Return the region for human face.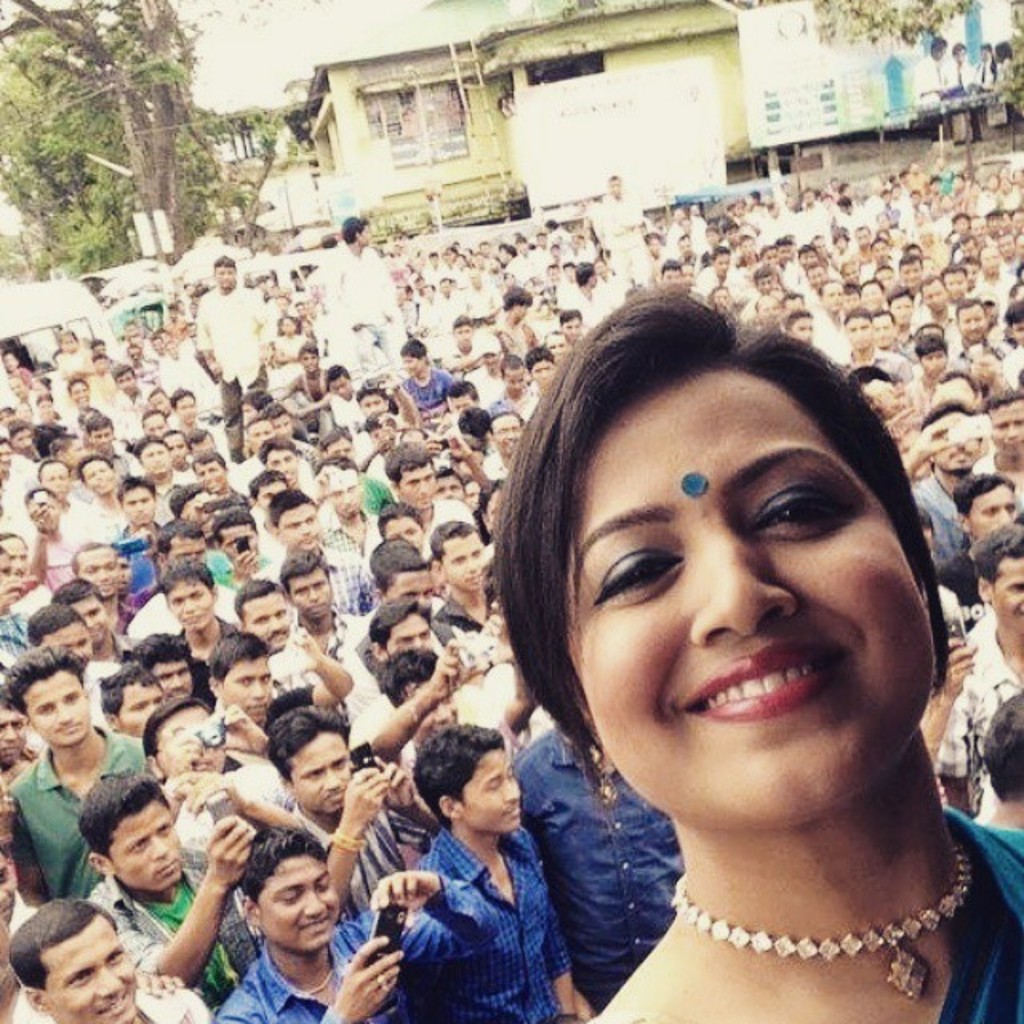
848 318 874 349.
